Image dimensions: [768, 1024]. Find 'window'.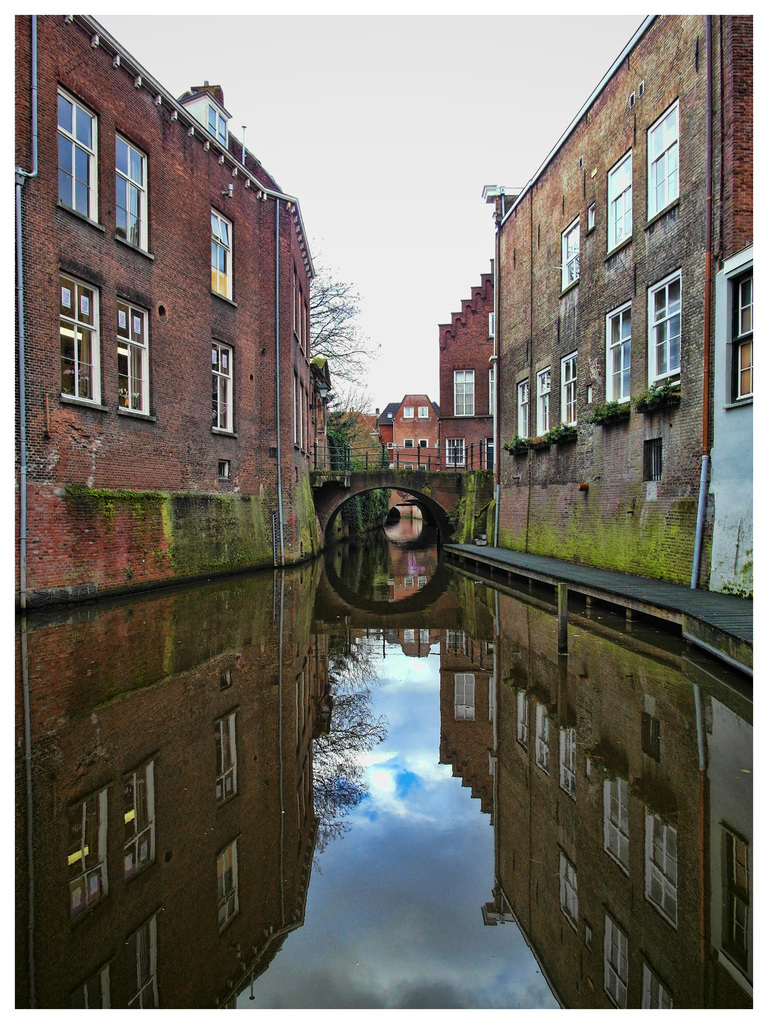
Rect(210, 335, 234, 438).
